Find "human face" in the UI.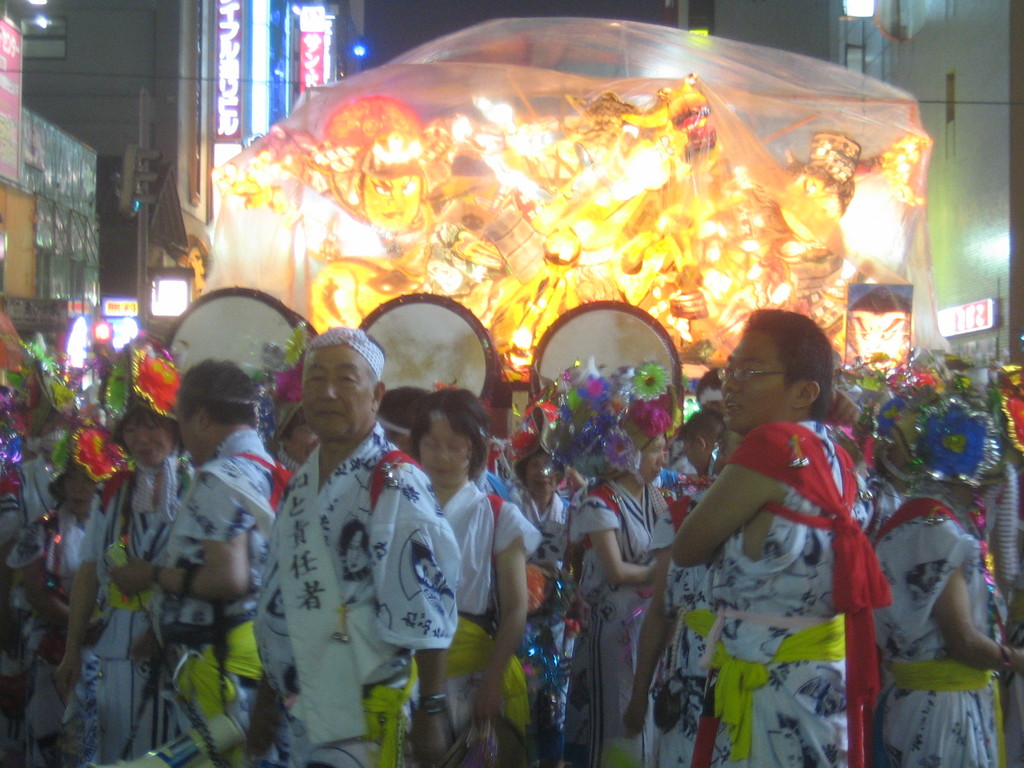
UI element at 419:414:472:490.
